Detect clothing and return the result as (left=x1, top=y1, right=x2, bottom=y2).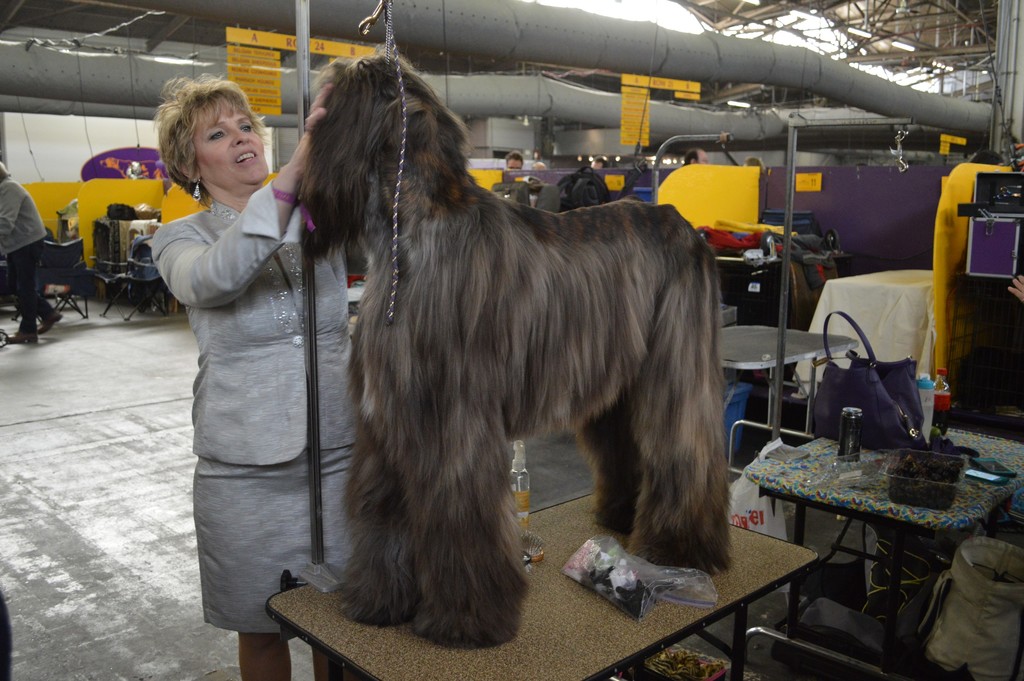
(left=141, top=202, right=353, bottom=629).
